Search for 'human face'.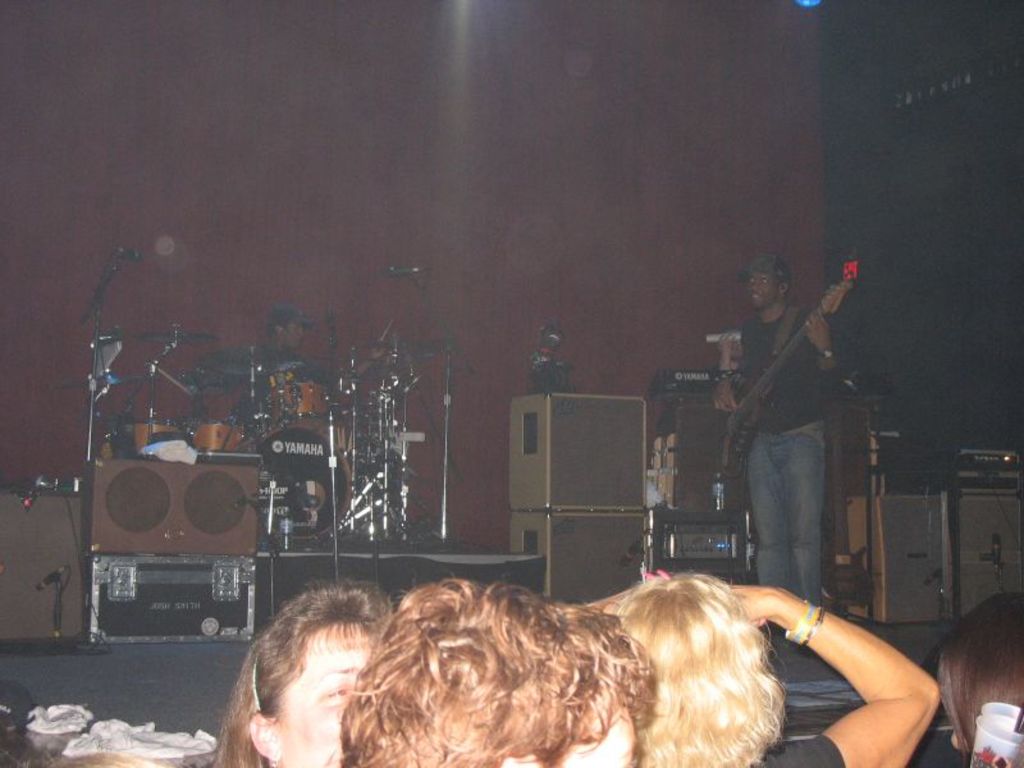
Found at box=[284, 321, 308, 347].
